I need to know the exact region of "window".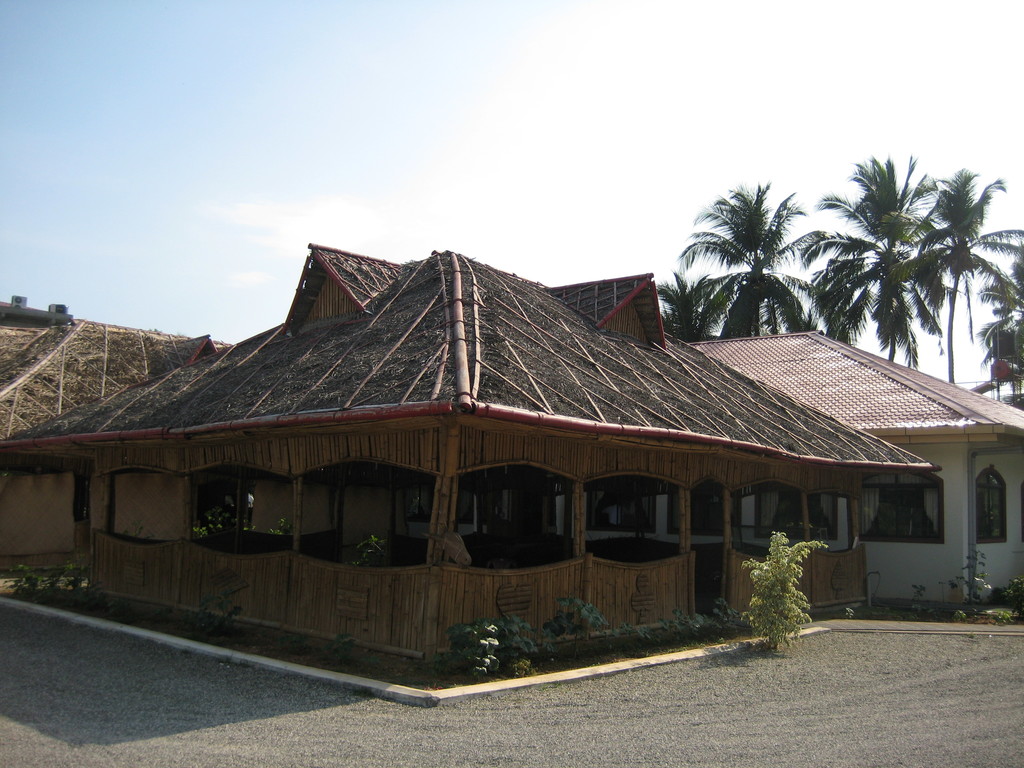
Region: rect(404, 487, 474, 520).
